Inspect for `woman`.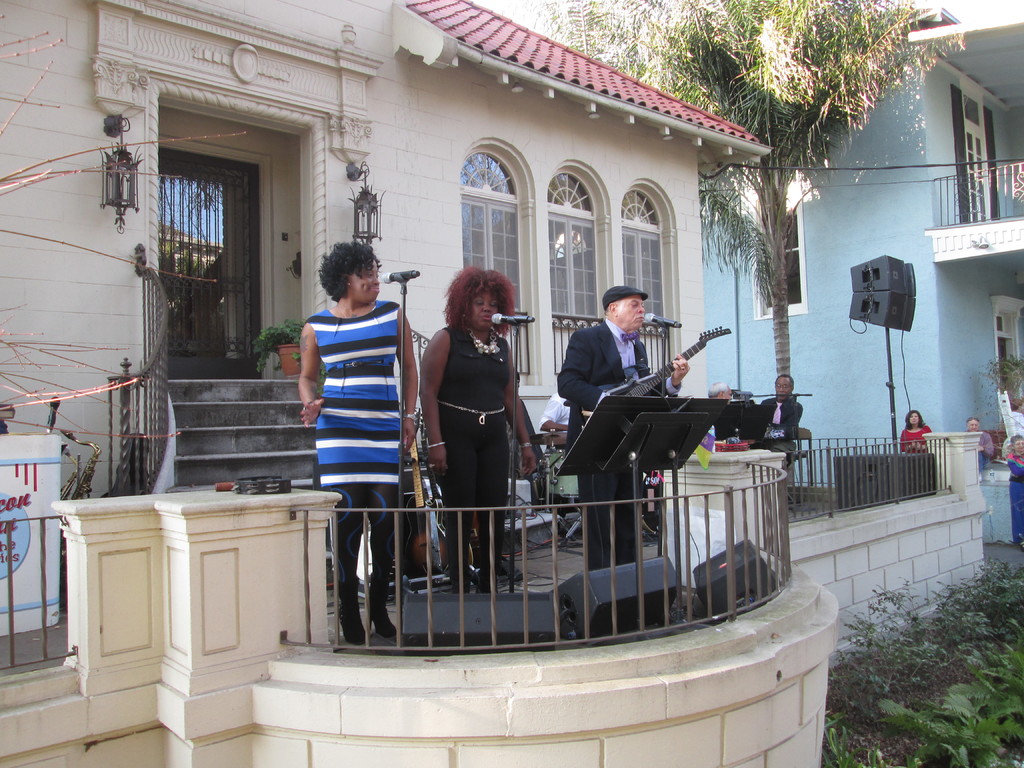
Inspection: {"x1": 294, "y1": 240, "x2": 426, "y2": 642}.
